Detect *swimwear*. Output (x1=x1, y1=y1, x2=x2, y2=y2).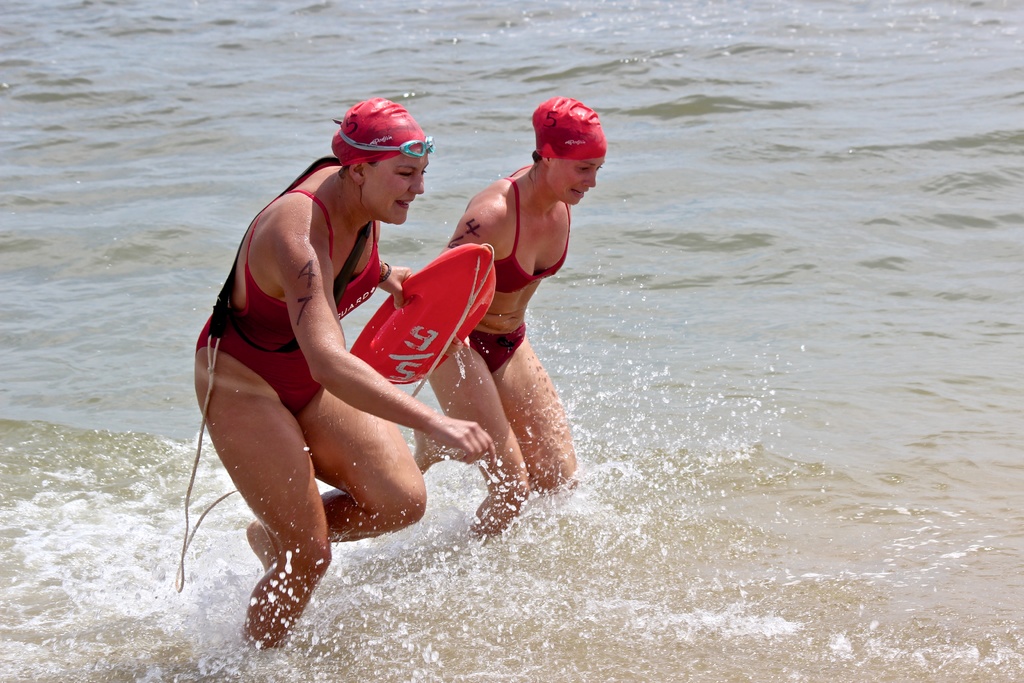
(x1=467, y1=325, x2=527, y2=385).
